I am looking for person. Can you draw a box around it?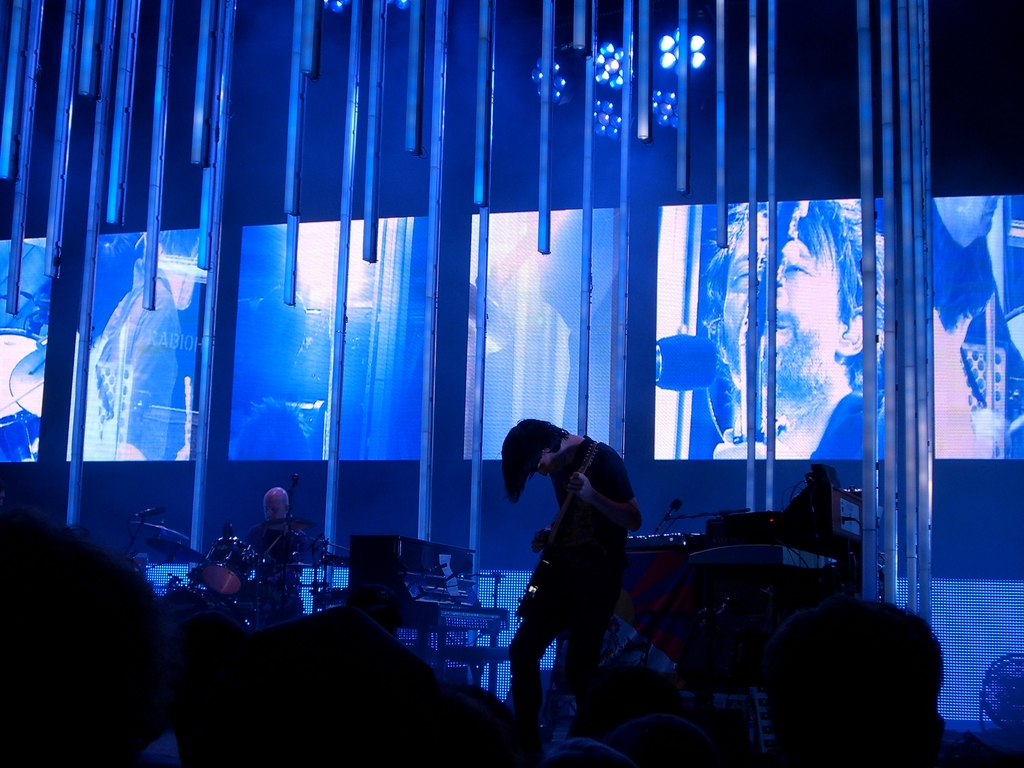
Sure, the bounding box is rect(250, 490, 310, 634).
